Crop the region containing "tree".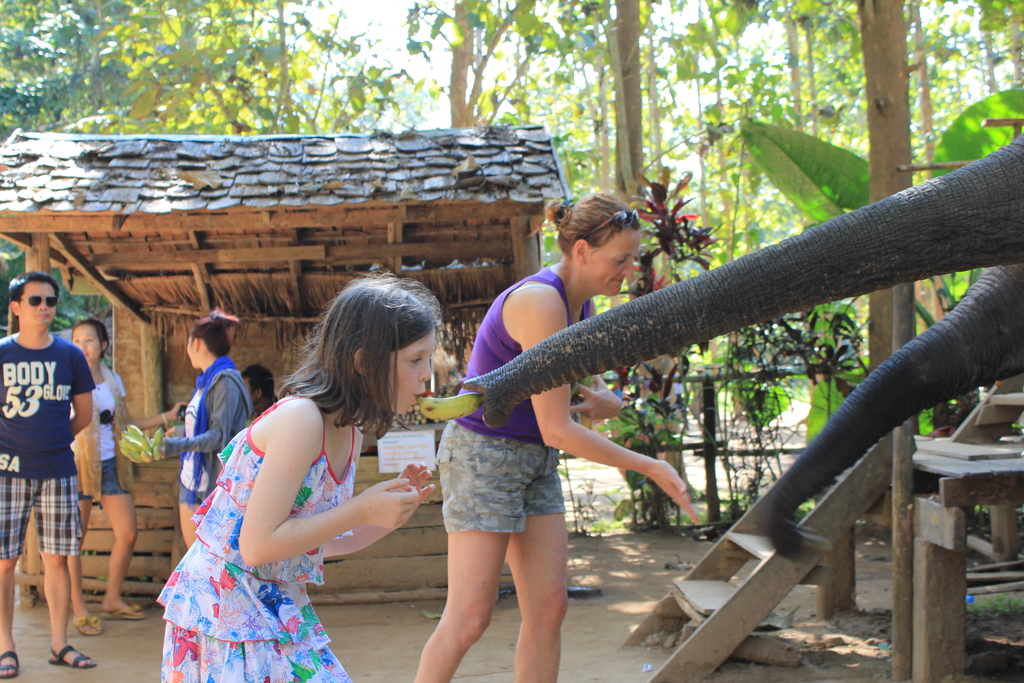
Crop region: <bbox>401, 0, 540, 126</bbox>.
